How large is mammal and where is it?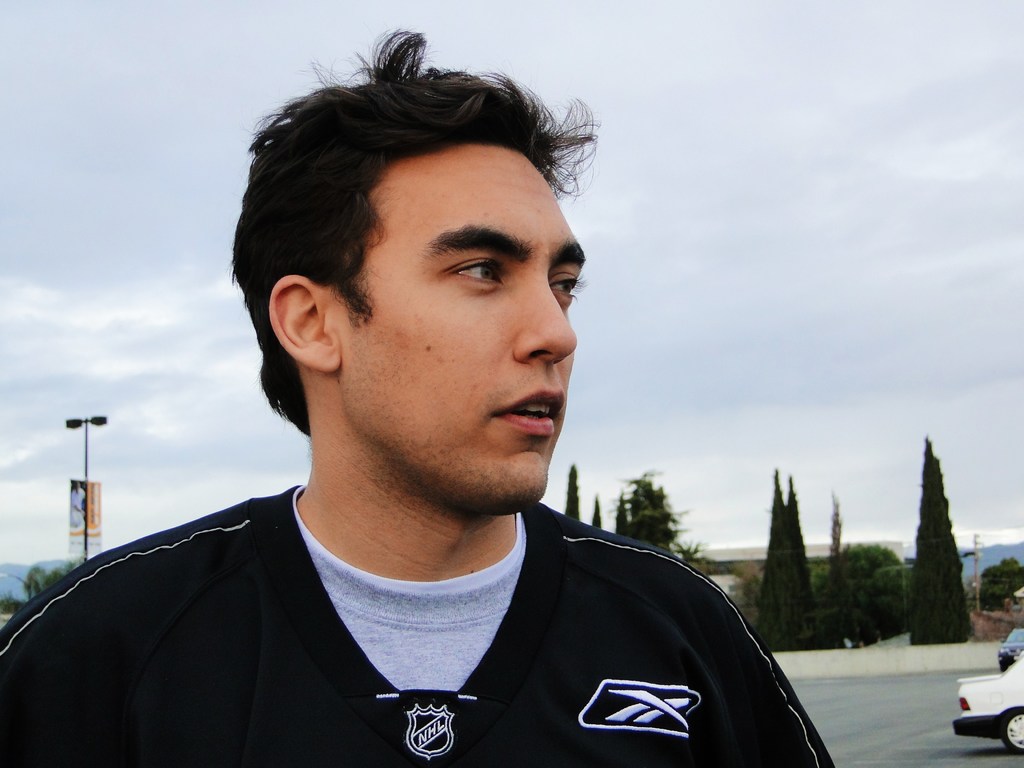
Bounding box: left=0, top=85, right=879, bottom=767.
